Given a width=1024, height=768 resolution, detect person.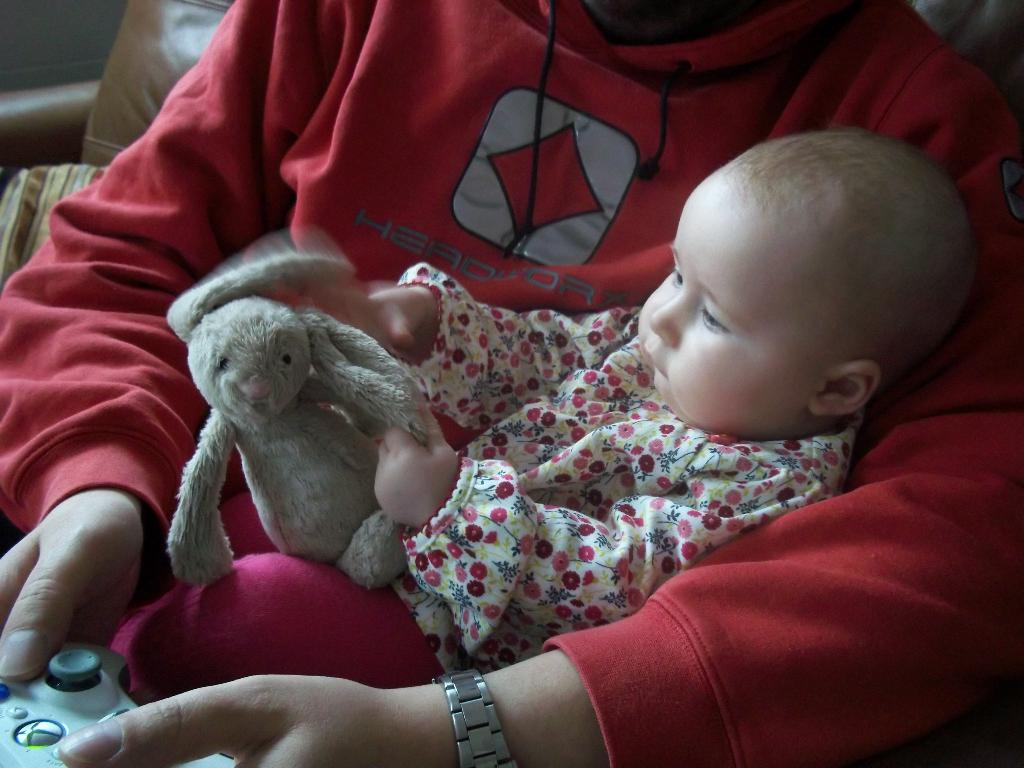
316:128:977:675.
